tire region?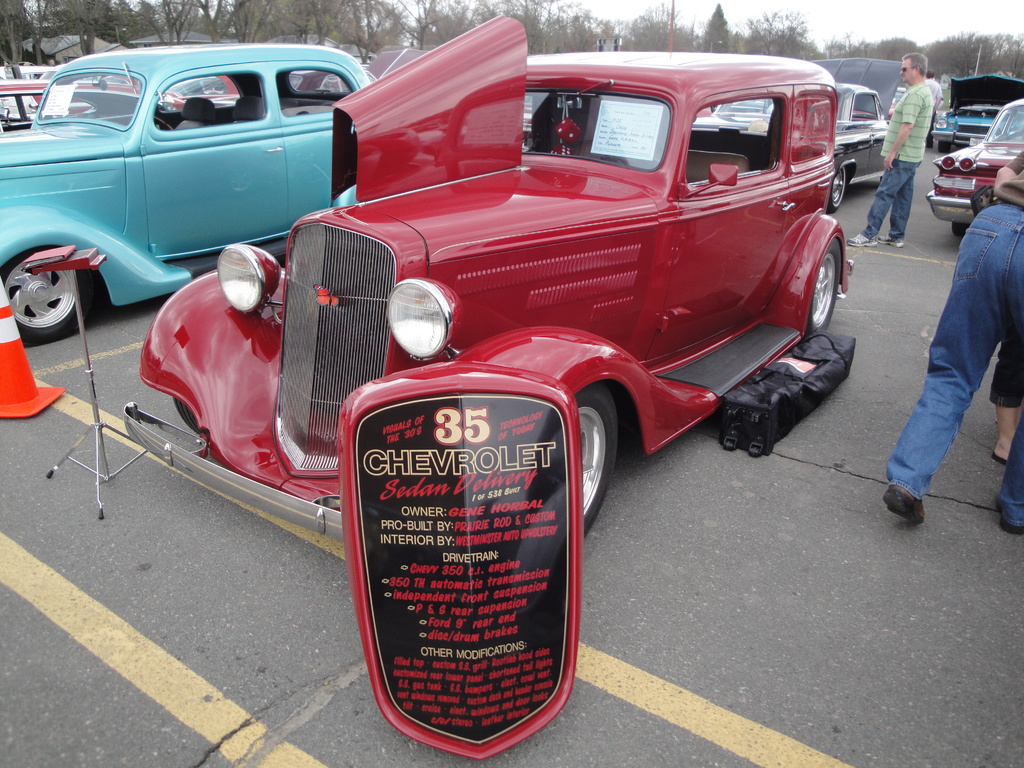
825, 163, 852, 214
